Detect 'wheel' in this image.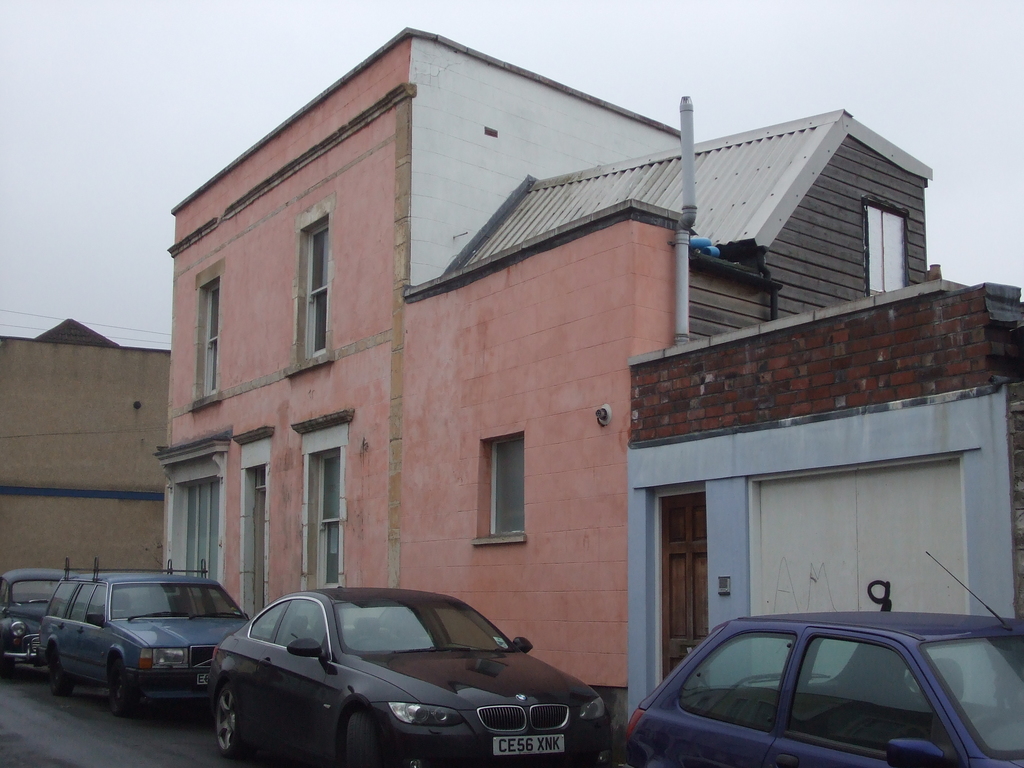
Detection: l=109, t=661, r=136, b=718.
